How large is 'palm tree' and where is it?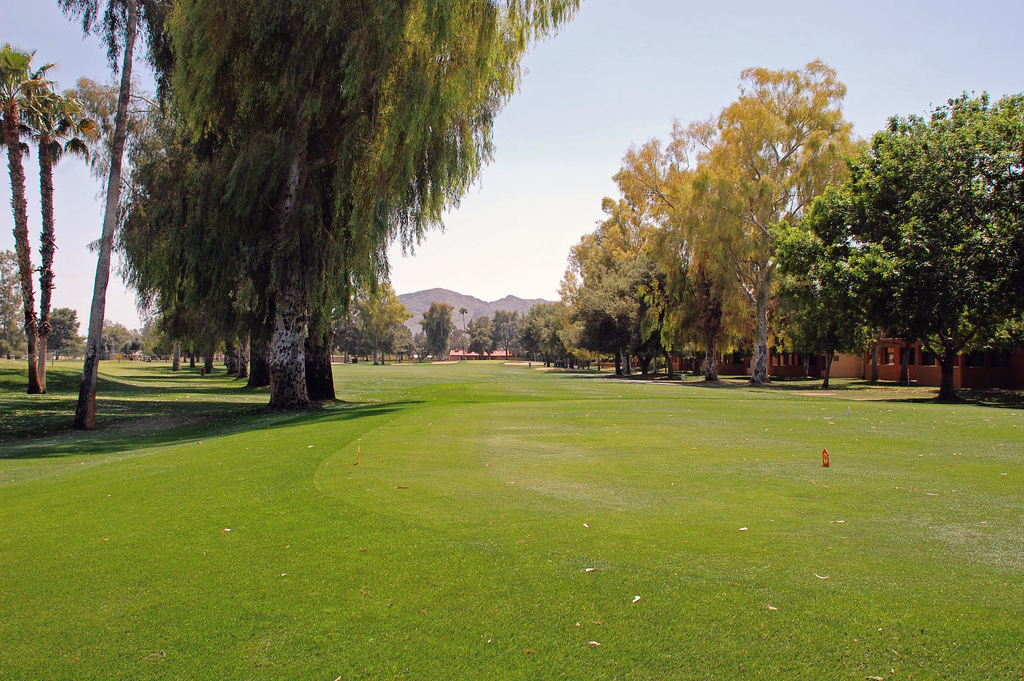
Bounding box: 6:87:97:398.
